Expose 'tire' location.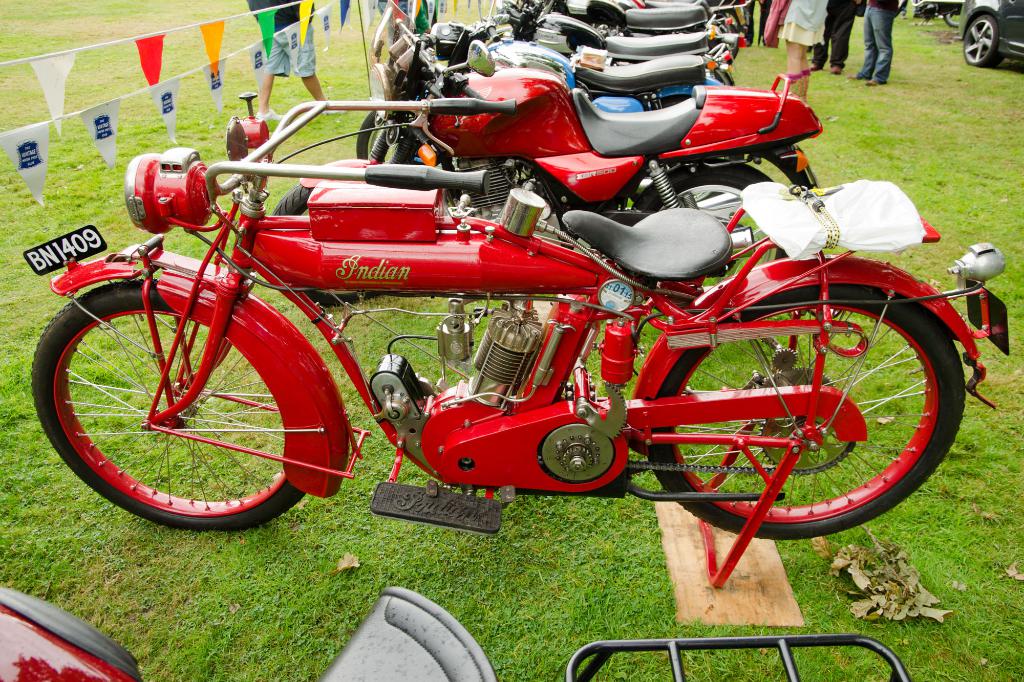
Exposed at crop(34, 269, 317, 543).
